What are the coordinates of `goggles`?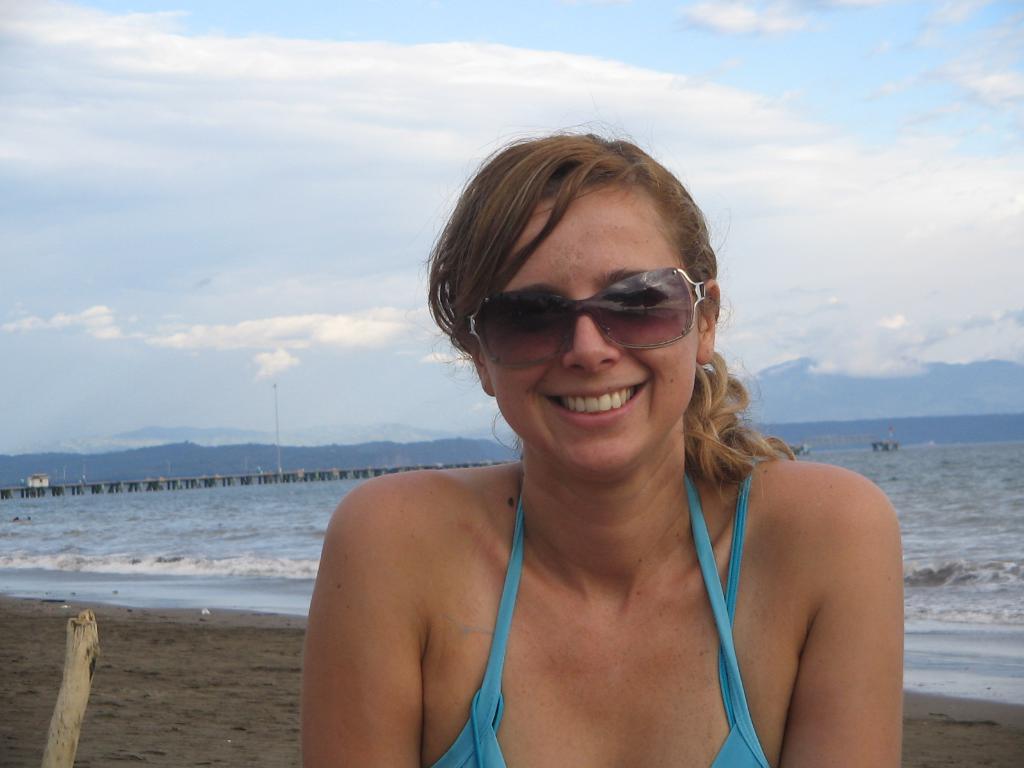
rect(463, 262, 719, 355).
